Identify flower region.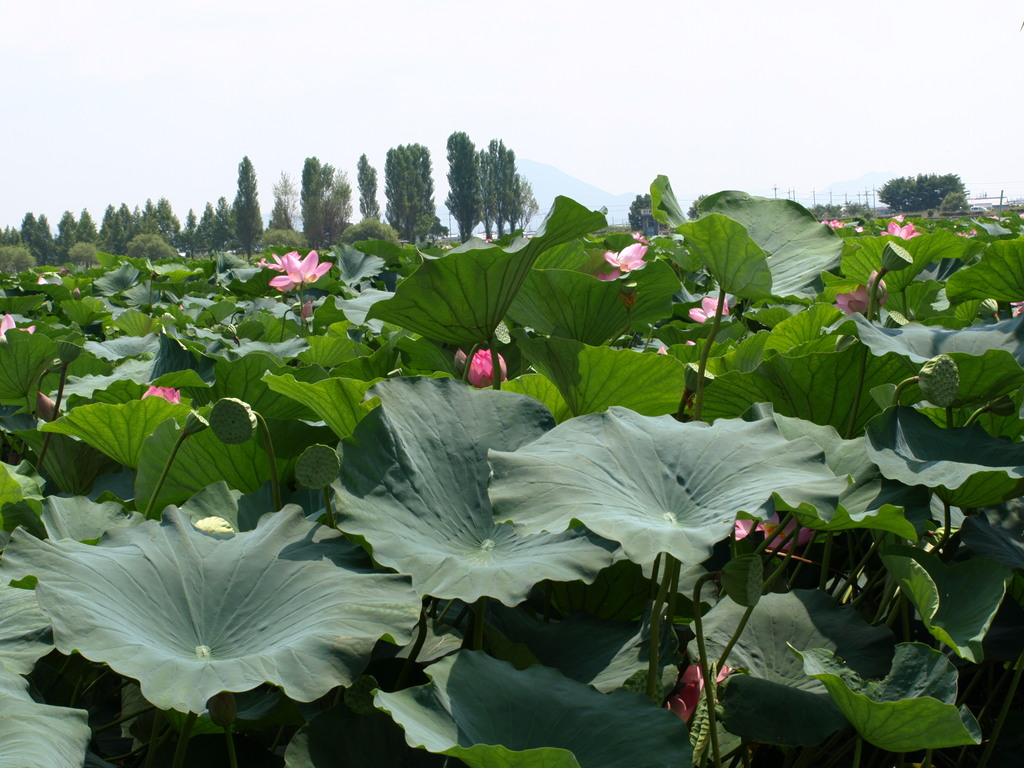
Region: <bbox>1, 314, 36, 339</bbox>.
